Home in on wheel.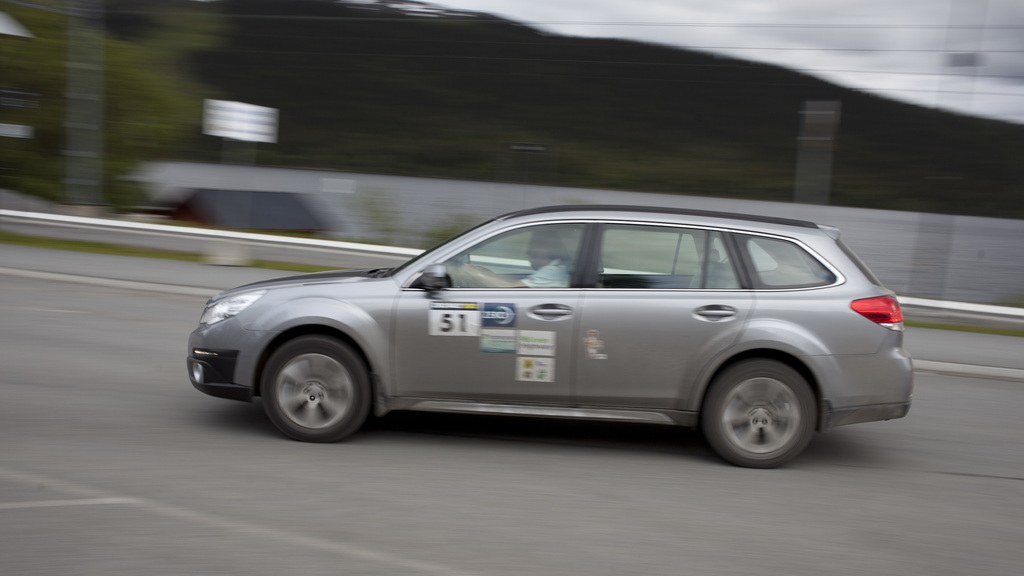
Homed in at (244, 328, 380, 433).
